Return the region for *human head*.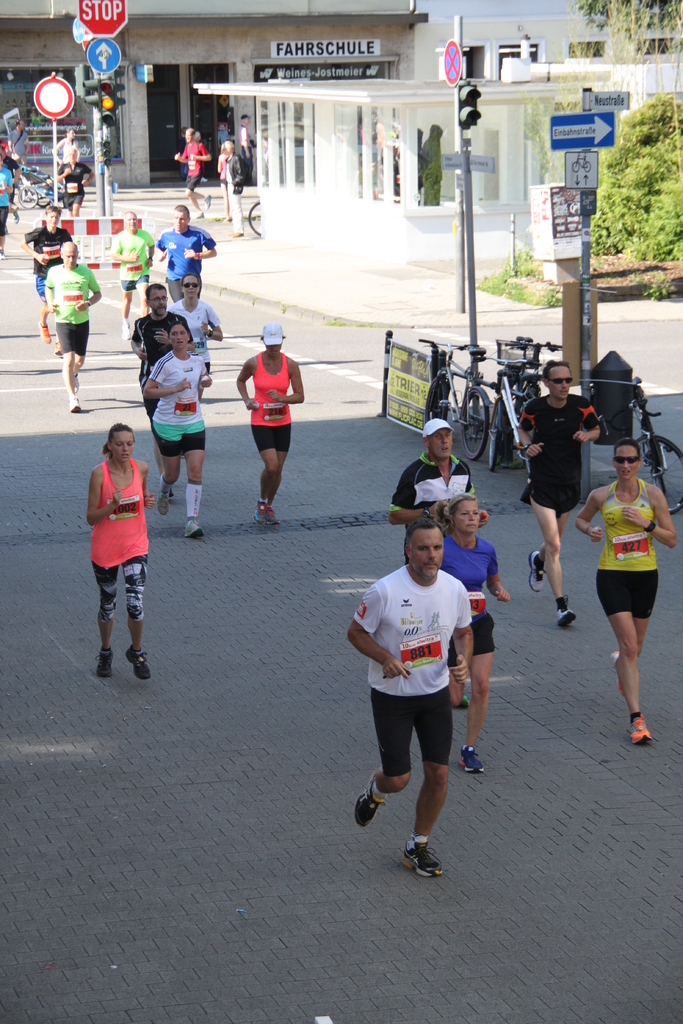
(108,419,133,463).
